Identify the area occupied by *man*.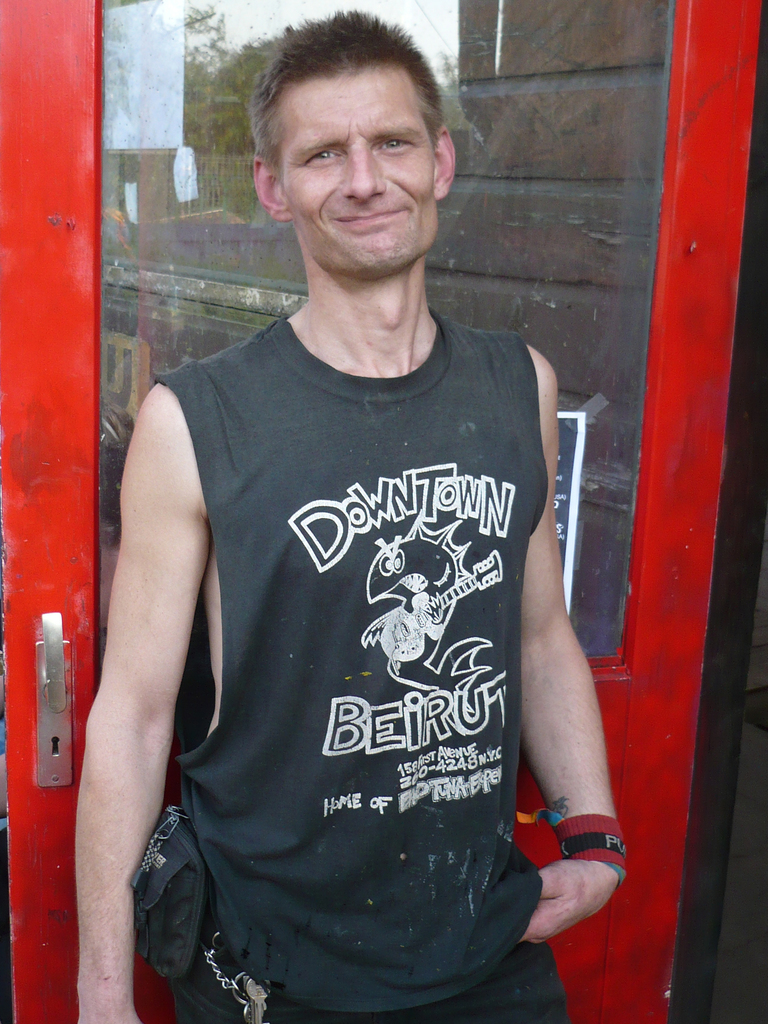
Area: <bbox>86, 25, 635, 1002</bbox>.
